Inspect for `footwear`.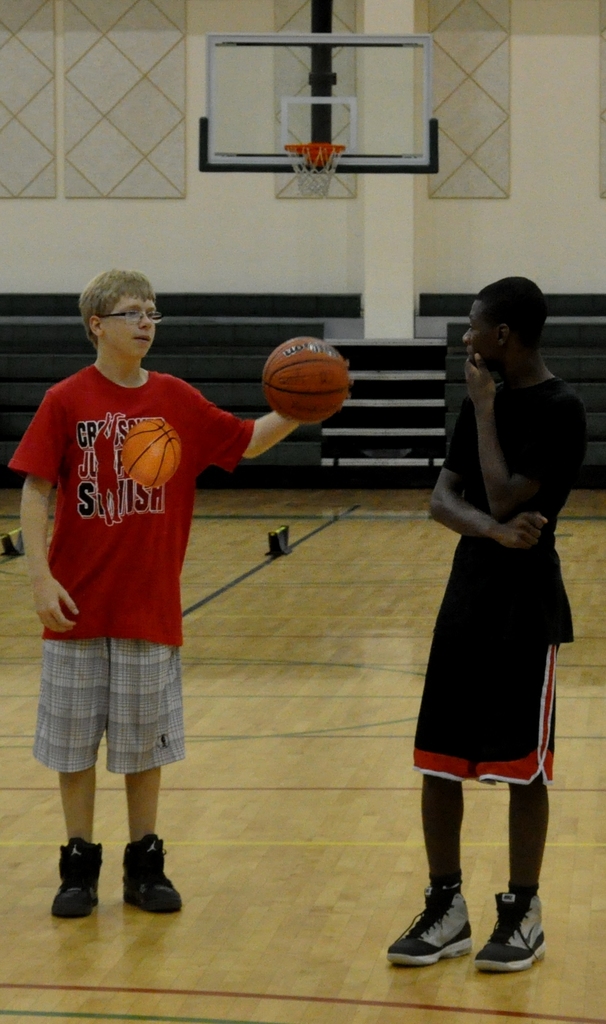
Inspection: {"left": 387, "top": 879, "right": 475, "bottom": 967}.
